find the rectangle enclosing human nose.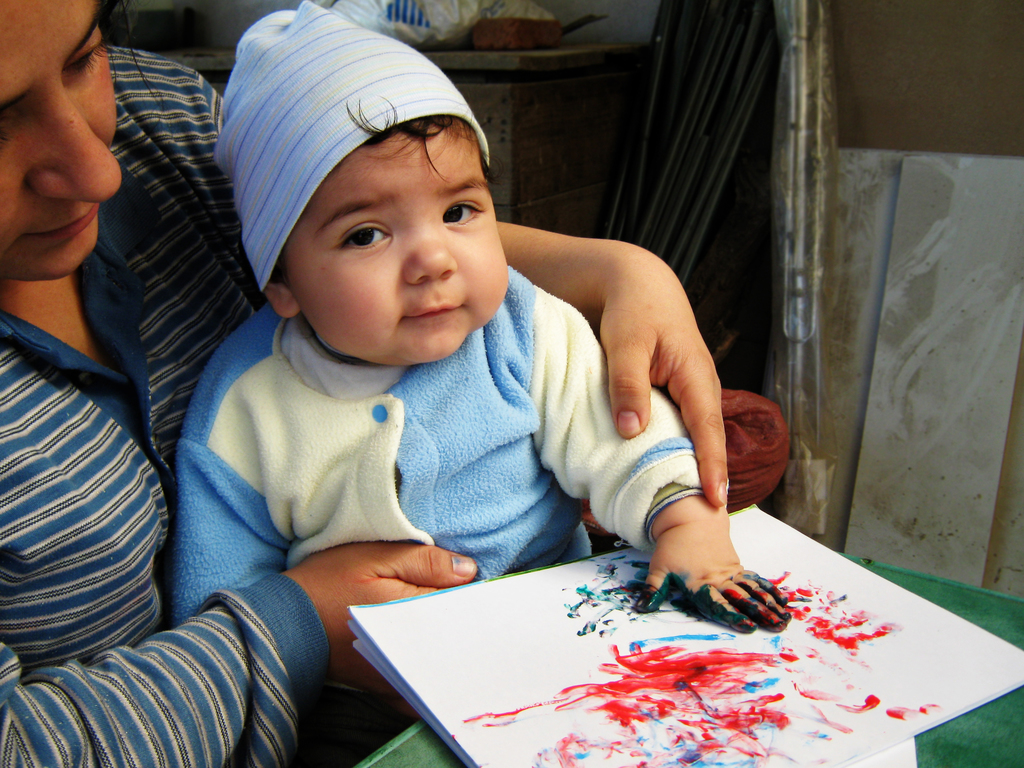
<box>399,221,456,281</box>.
